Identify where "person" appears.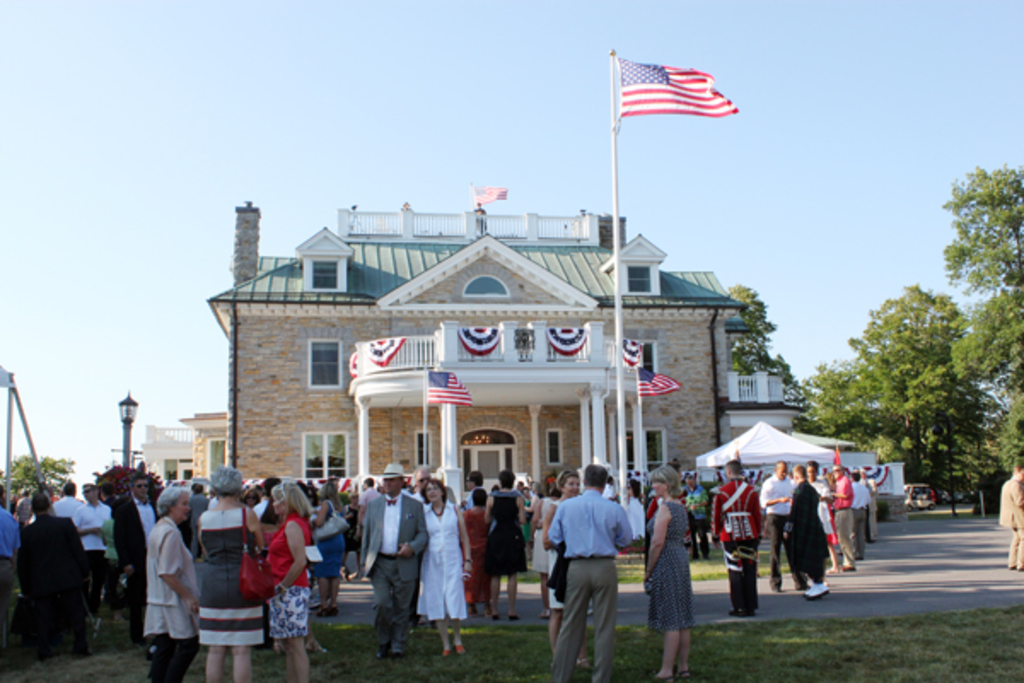
Appears at 550, 458, 631, 668.
